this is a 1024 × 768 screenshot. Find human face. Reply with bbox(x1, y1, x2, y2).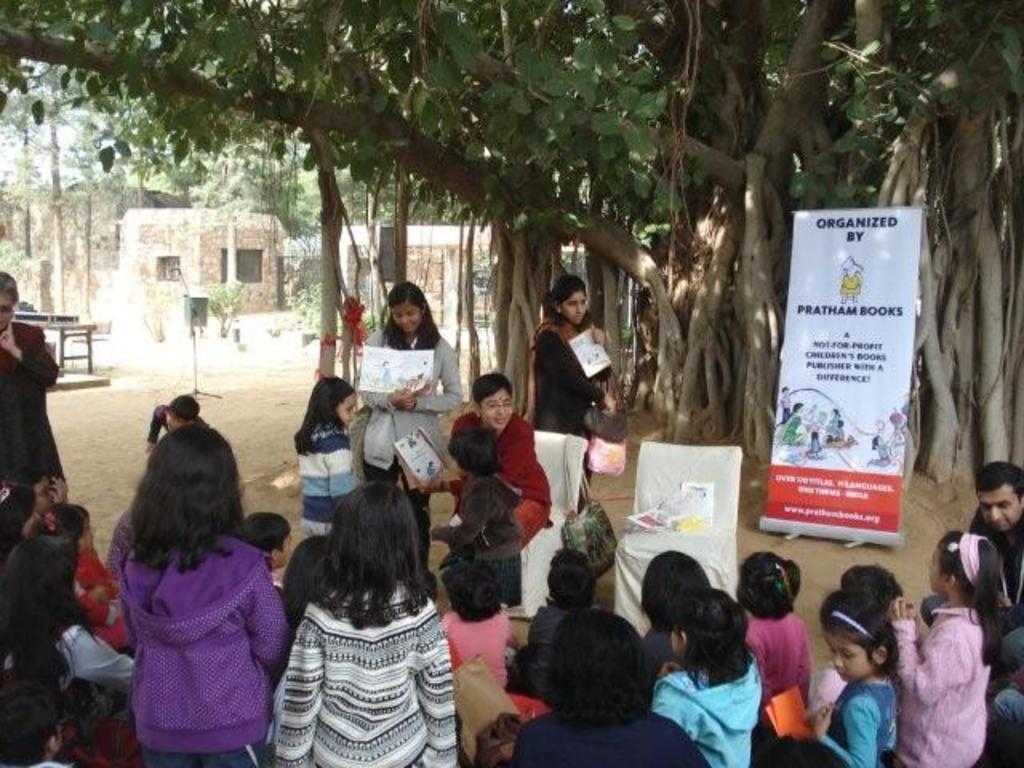
bbox(392, 306, 429, 331).
